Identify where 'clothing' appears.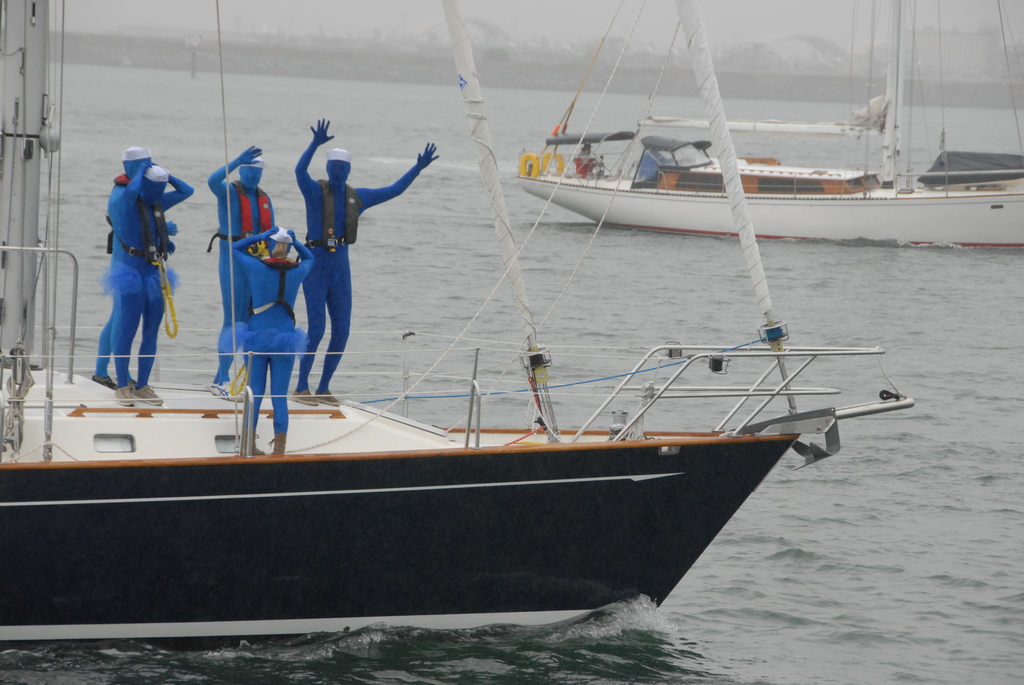
Appears at [205, 145, 282, 378].
